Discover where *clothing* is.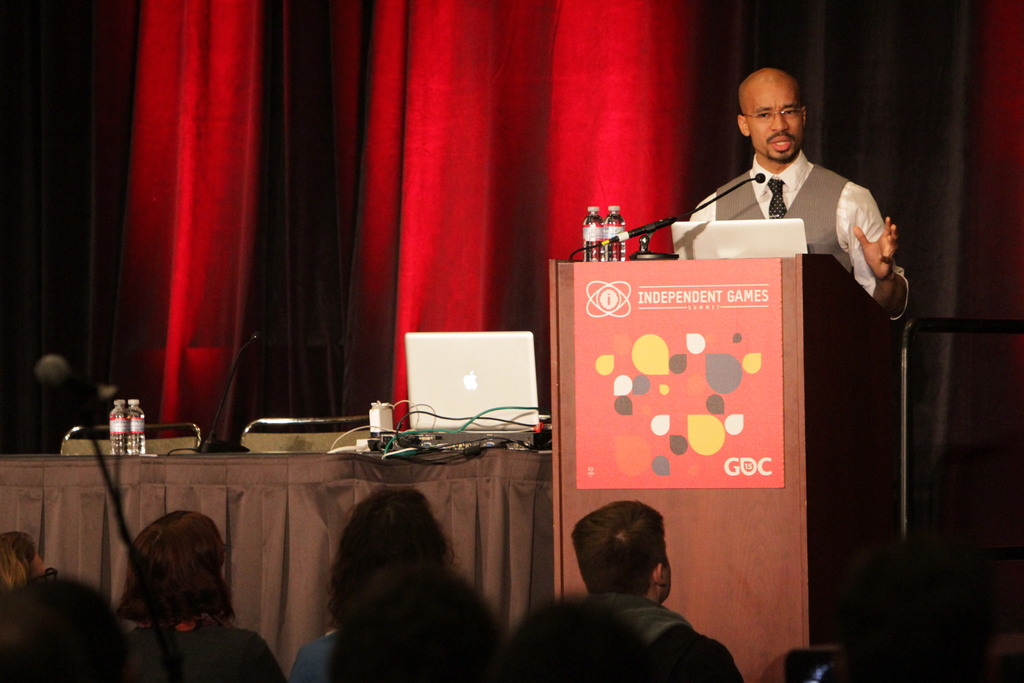
Discovered at region(291, 629, 337, 682).
